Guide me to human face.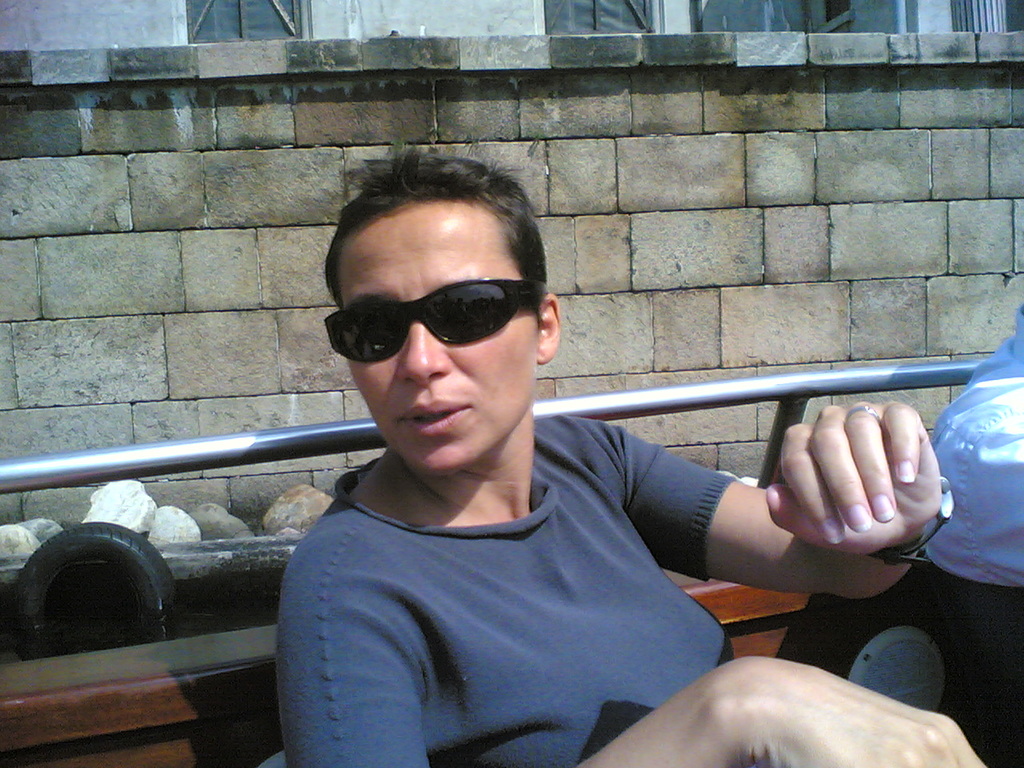
Guidance: bbox=(322, 200, 542, 474).
